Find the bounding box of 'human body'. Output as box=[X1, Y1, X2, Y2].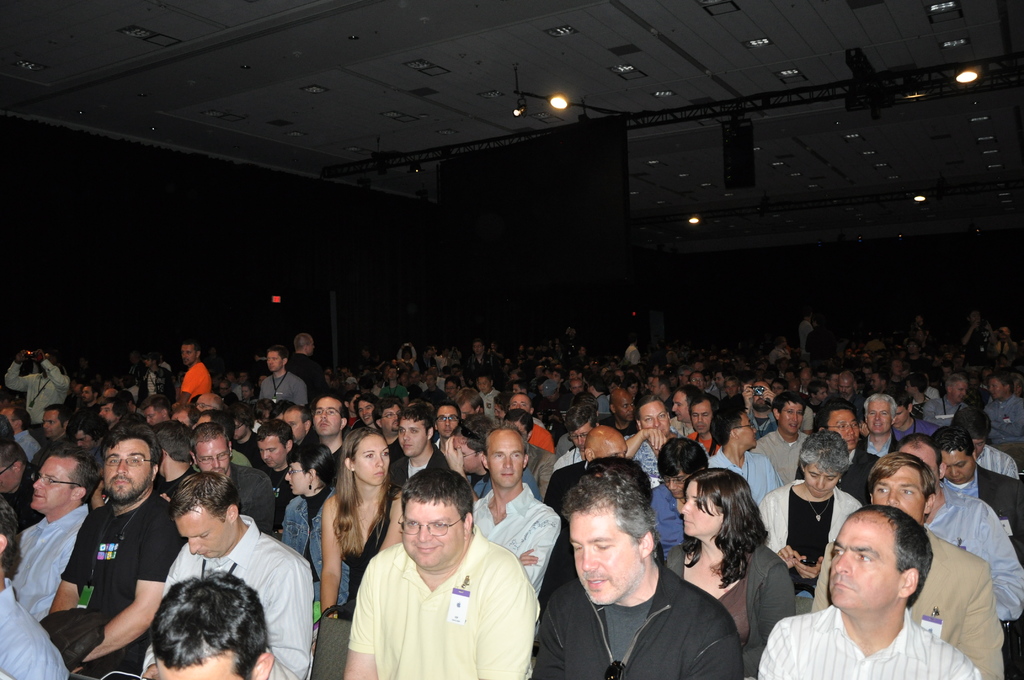
box=[984, 325, 1018, 361].
